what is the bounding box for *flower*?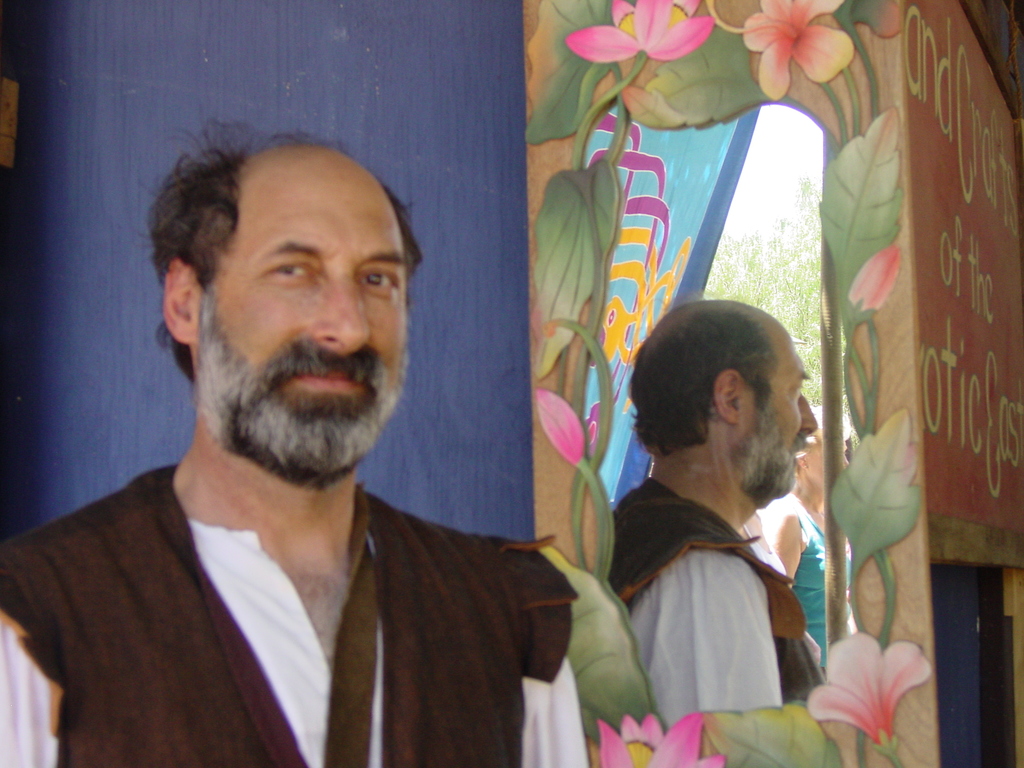
select_region(563, 0, 713, 59).
